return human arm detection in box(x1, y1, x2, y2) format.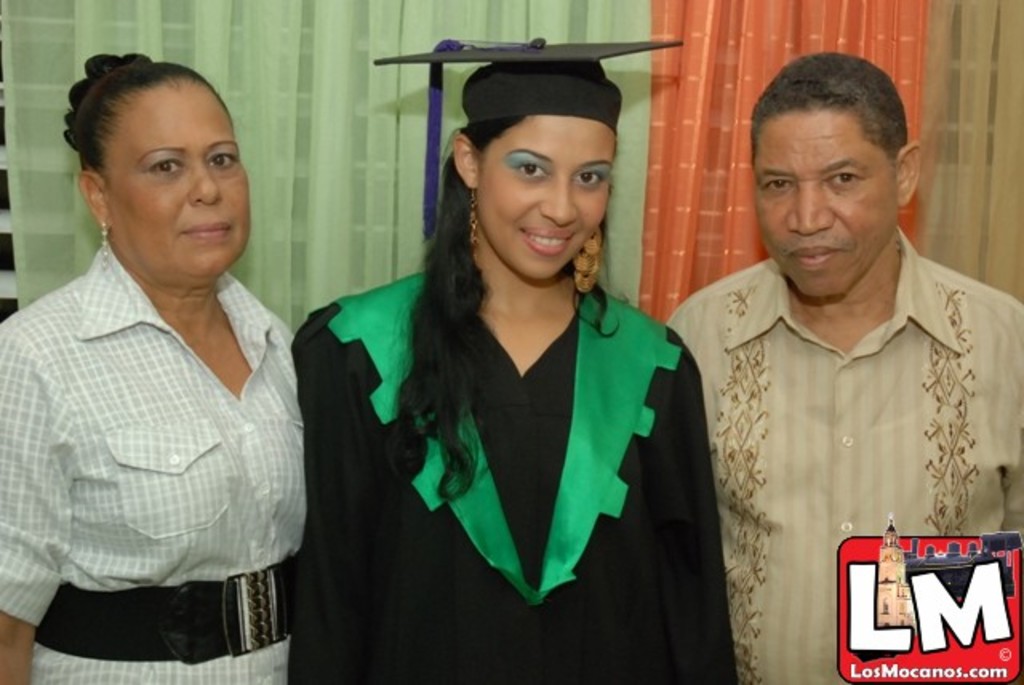
box(998, 293, 1019, 546).
